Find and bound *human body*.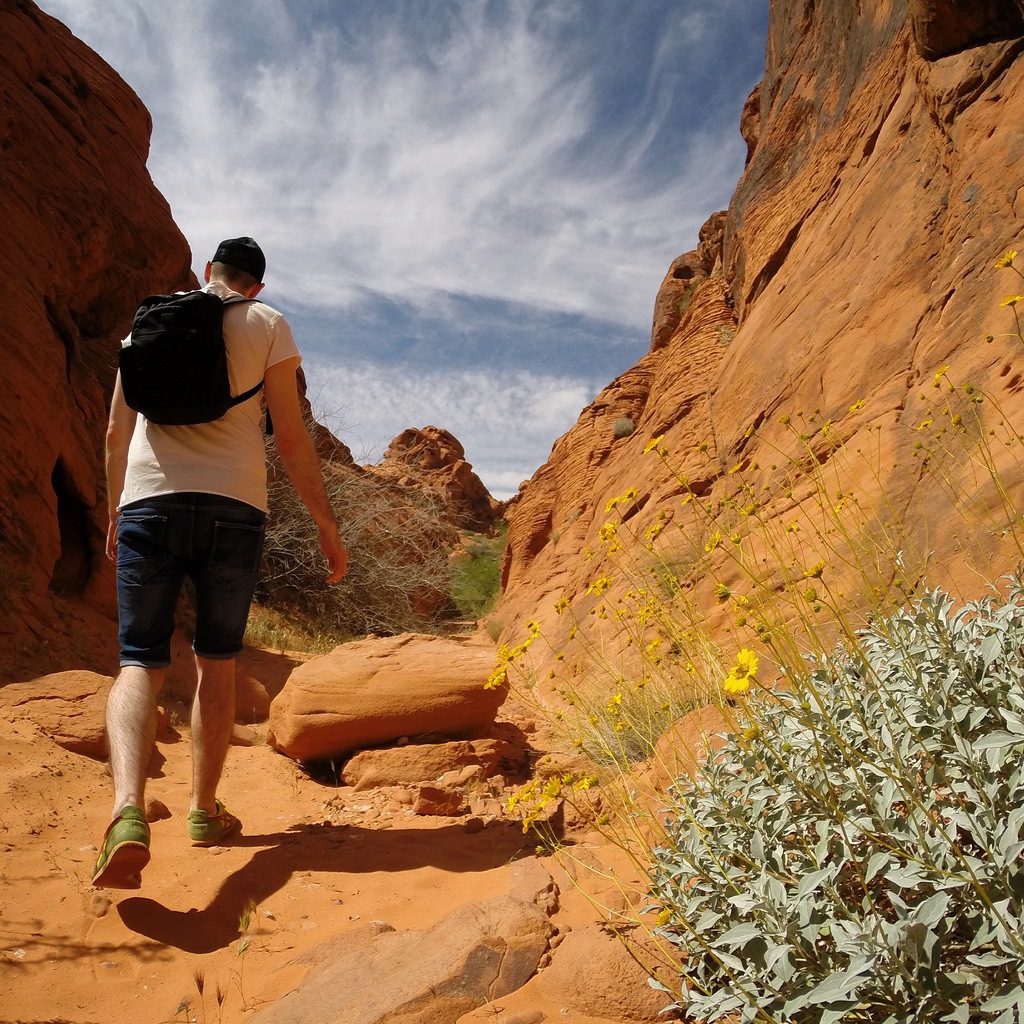
Bound: <bbox>96, 216, 320, 808</bbox>.
